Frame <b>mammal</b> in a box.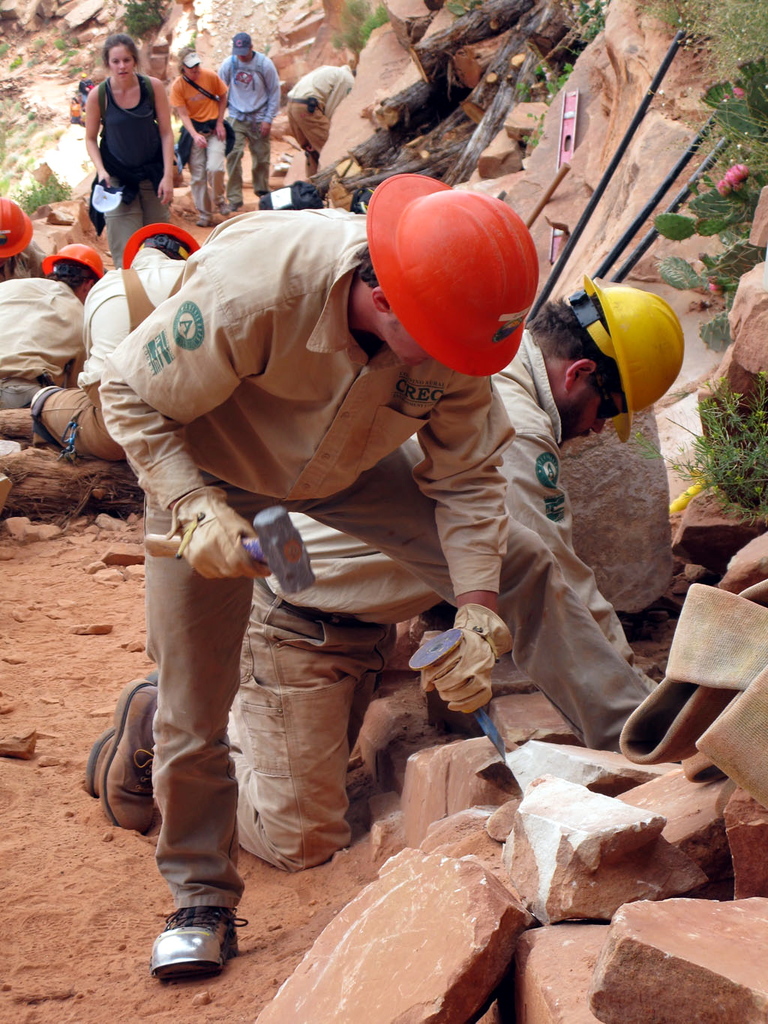
[33,225,203,457].
